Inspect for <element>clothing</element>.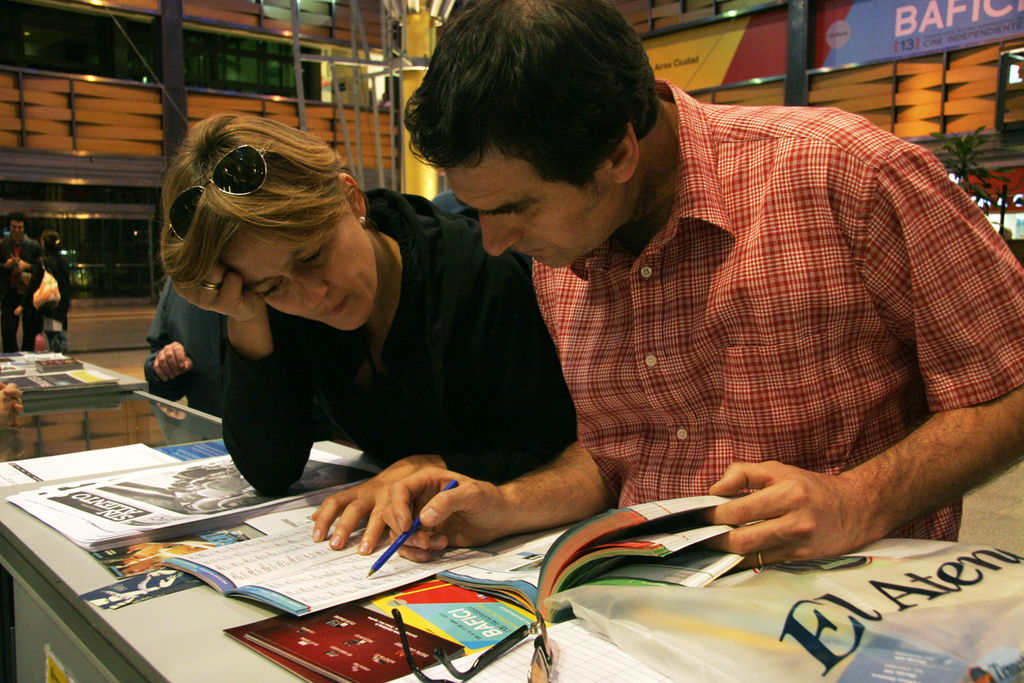
Inspection: box(541, 31, 1023, 536).
